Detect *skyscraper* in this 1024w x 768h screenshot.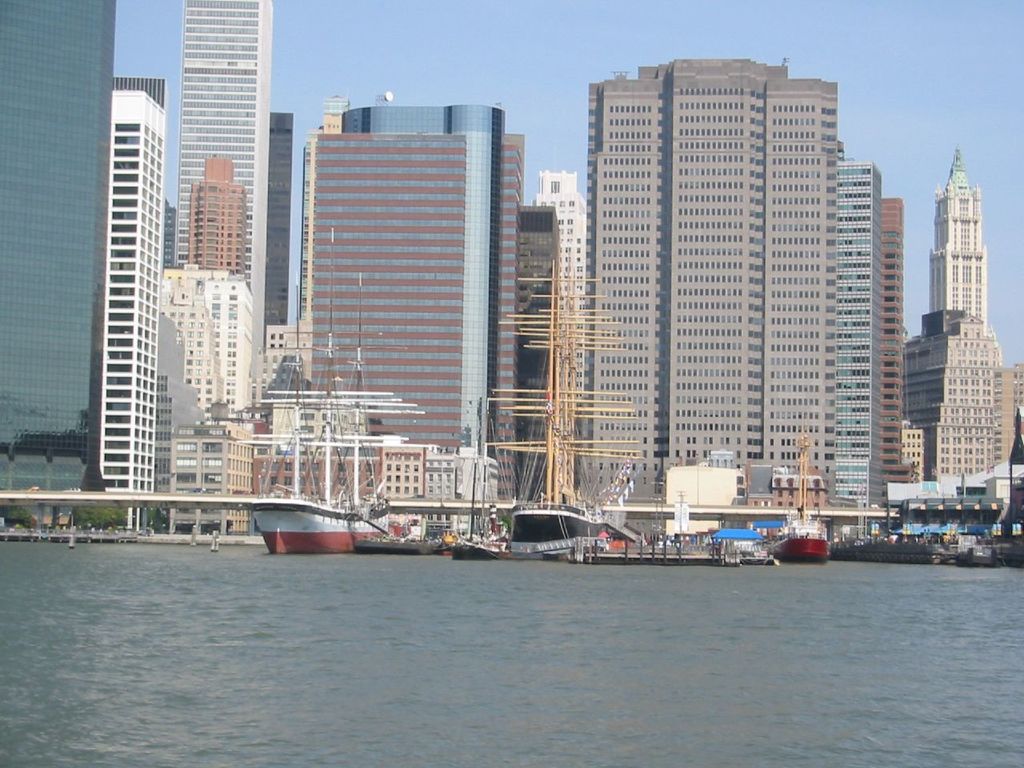
Detection: crop(930, 143, 1005, 361).
